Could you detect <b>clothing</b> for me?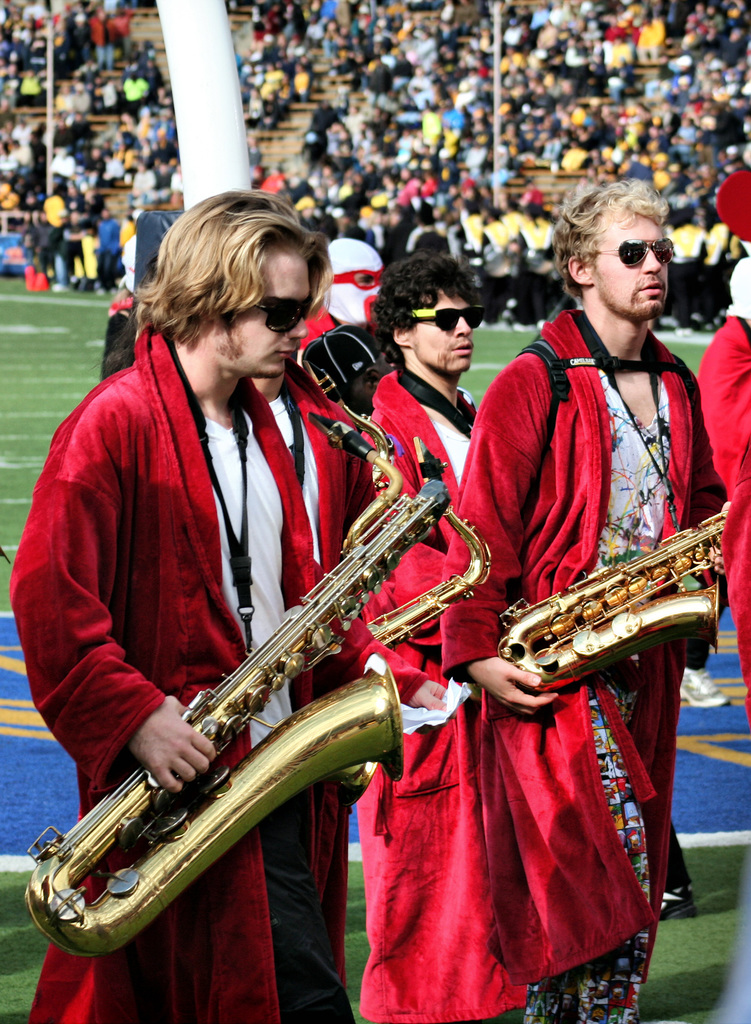
Detection result: (left=24, top=317, right=378, bottom=1023).
